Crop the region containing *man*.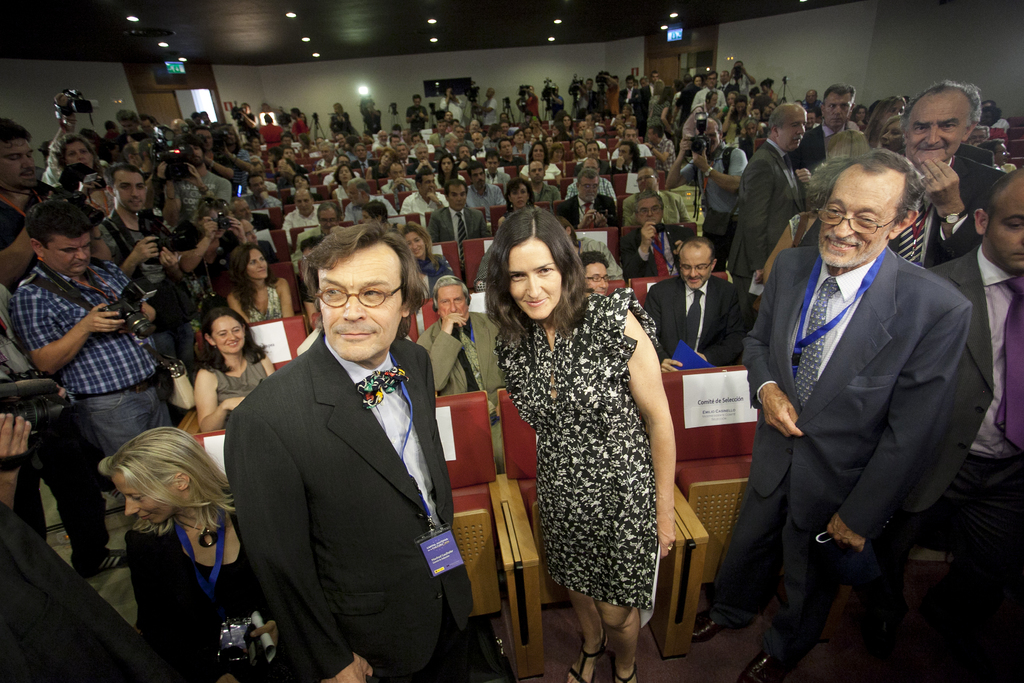
Crop region: left=457, top=140, right=477, bottom=170.
